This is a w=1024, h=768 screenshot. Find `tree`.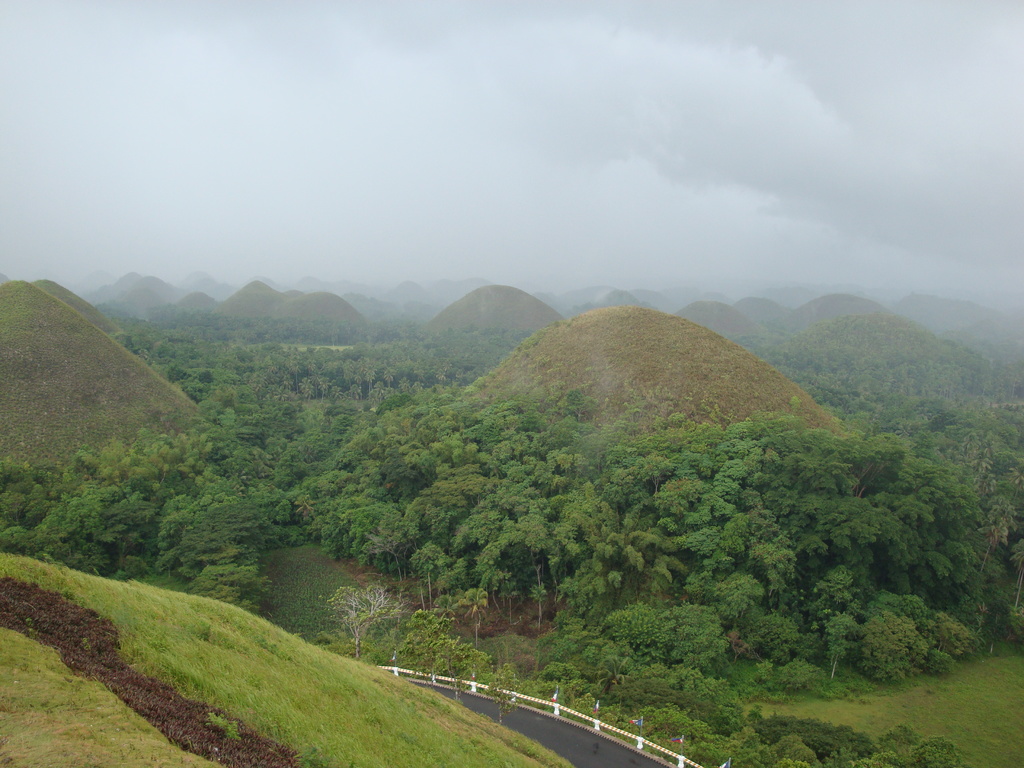
Bounding box: (444,641,474,701).
